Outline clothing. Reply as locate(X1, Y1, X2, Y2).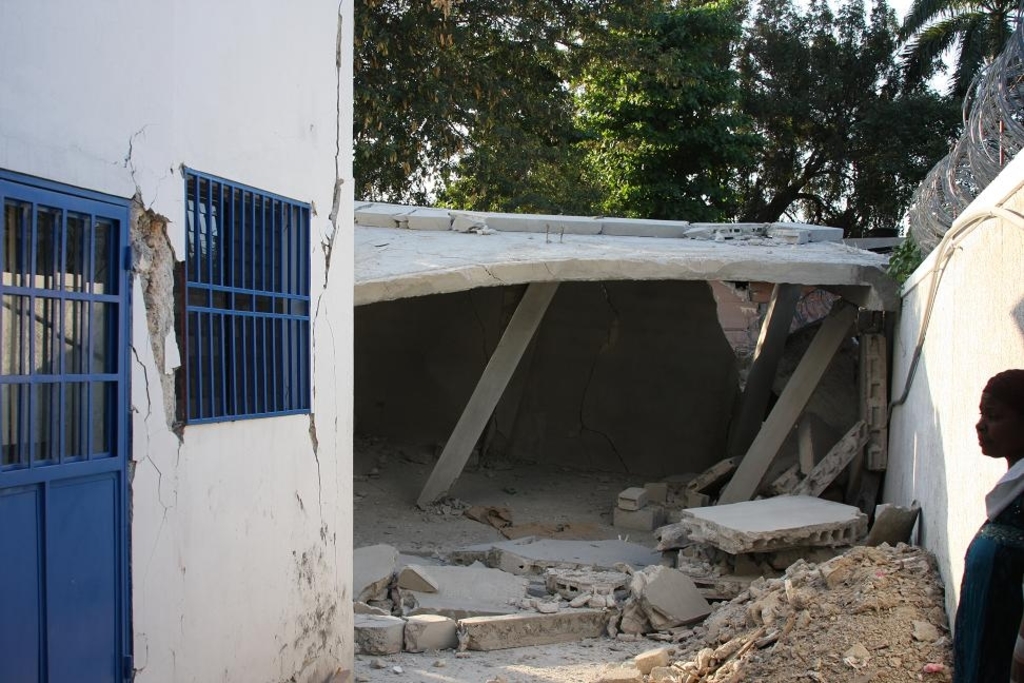
locate(953, 457, 1023, 682).
